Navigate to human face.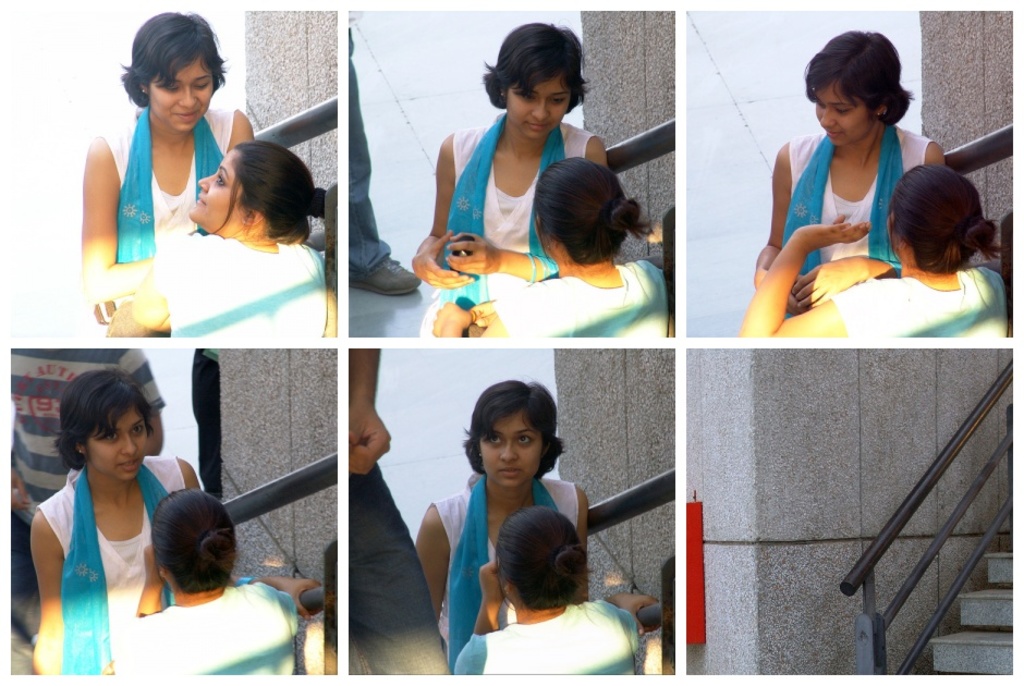
Navigation target: l=814, t=83, r=875, b=147.
